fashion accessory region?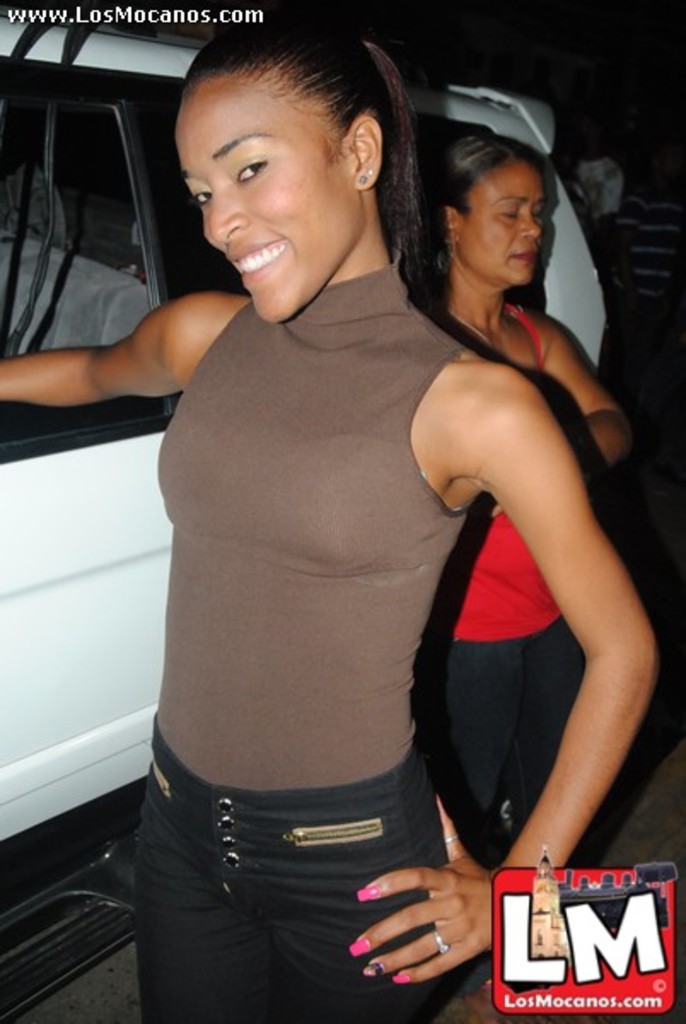
(430, 927, 452, 959)
